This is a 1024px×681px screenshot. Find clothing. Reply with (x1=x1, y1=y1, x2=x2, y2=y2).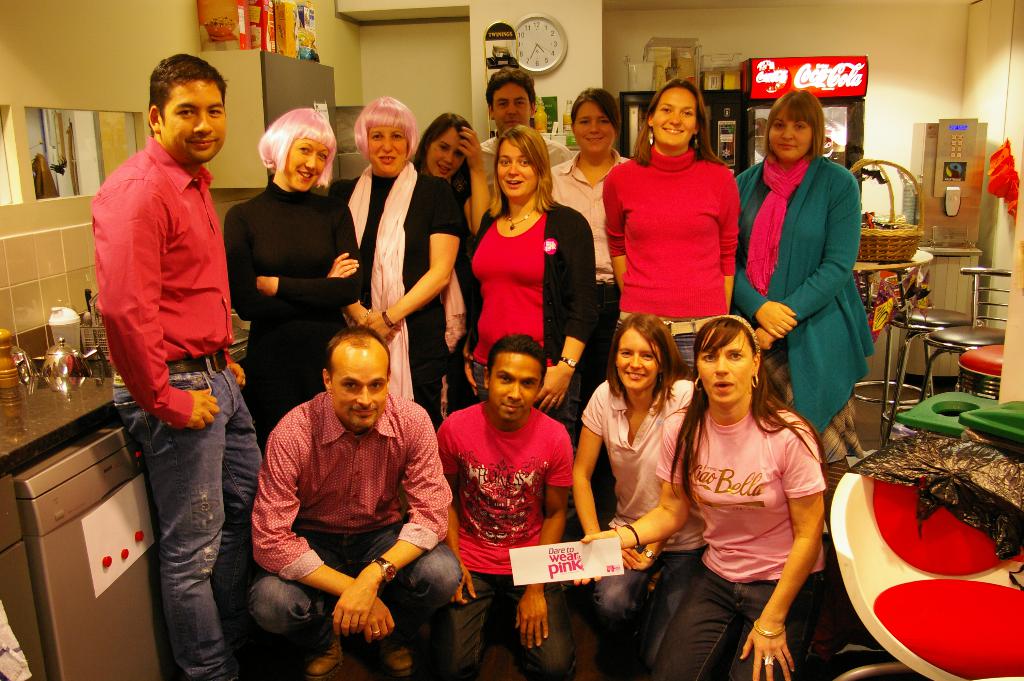
(x1=578, y1=377, x2=698, y2=680).
